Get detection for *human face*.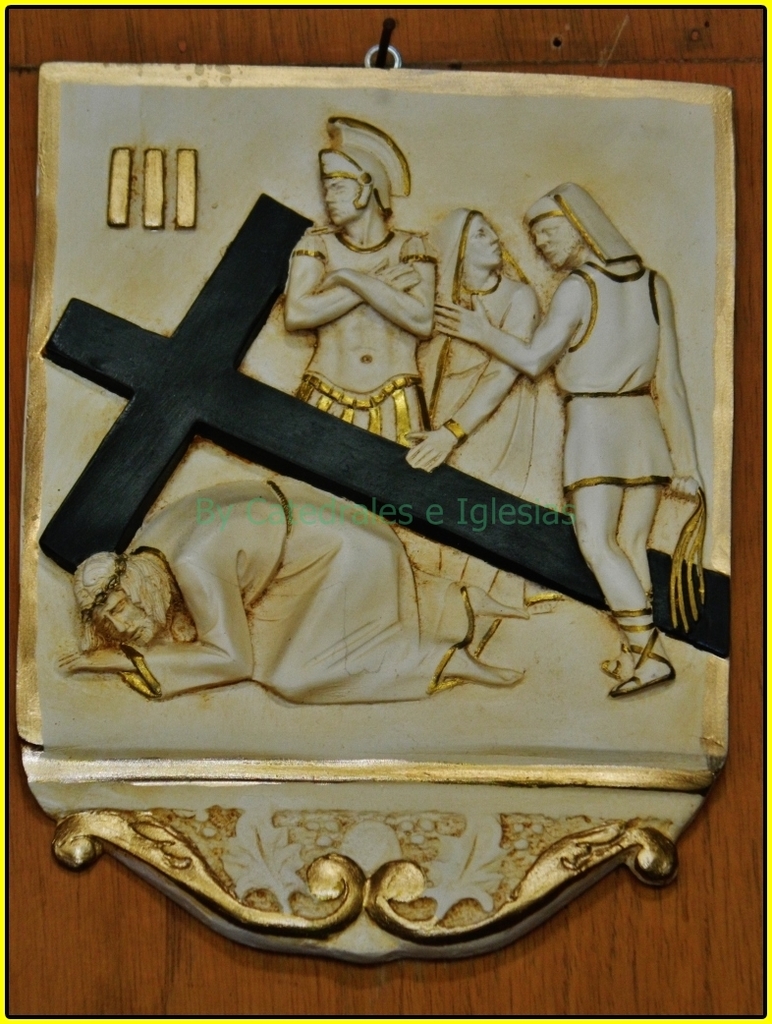
Detection: 322:175:362:229.
